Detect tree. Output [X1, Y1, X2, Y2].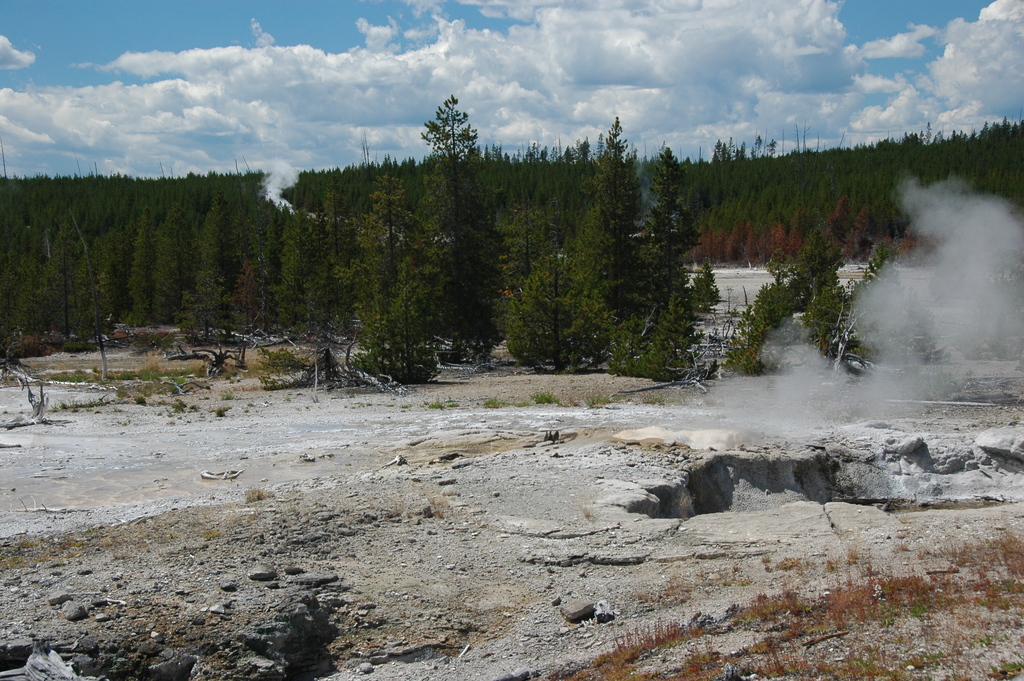
[0, 90, 1023, 384].
